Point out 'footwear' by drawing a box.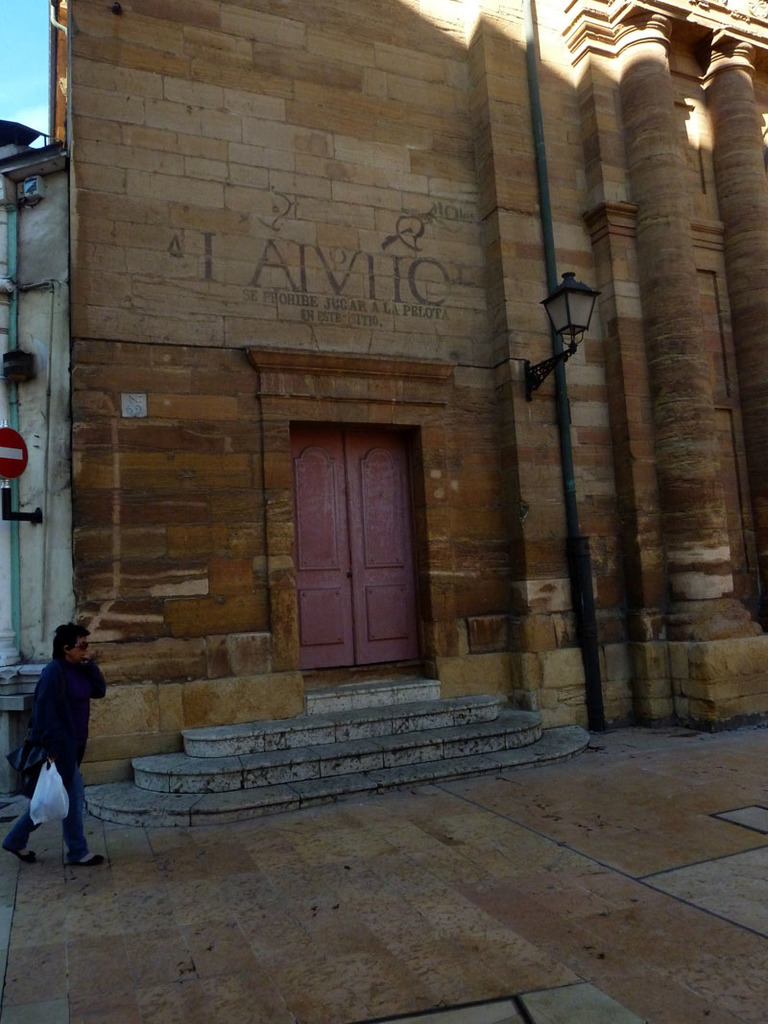
x1=6 y1=830 x2=39 y2=860.
